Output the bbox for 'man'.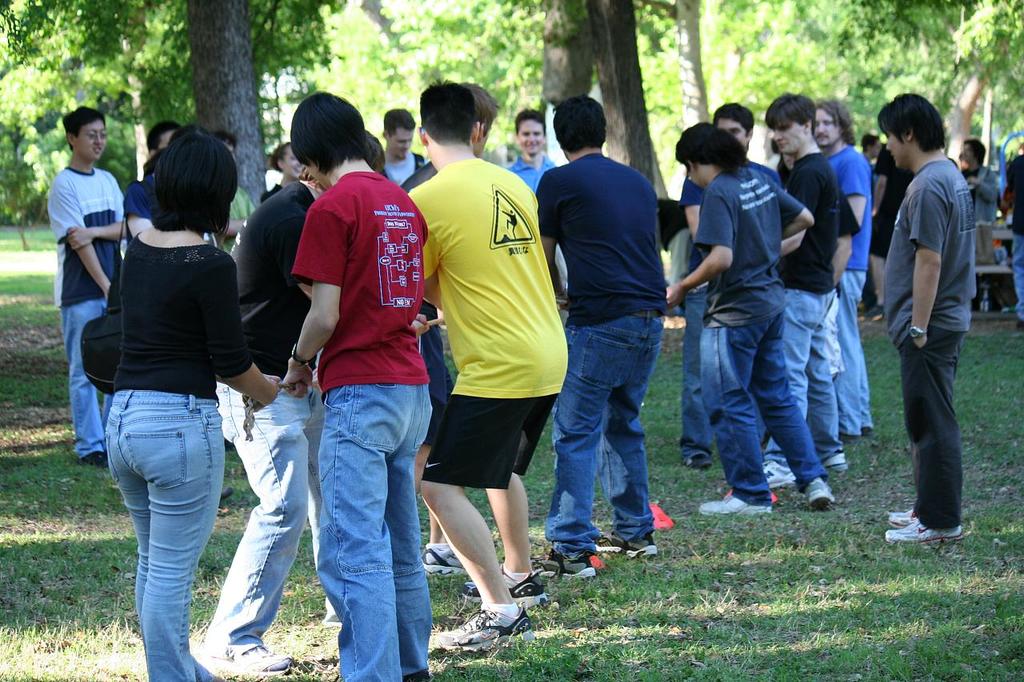
bbox(39, 103, 131, 467).
